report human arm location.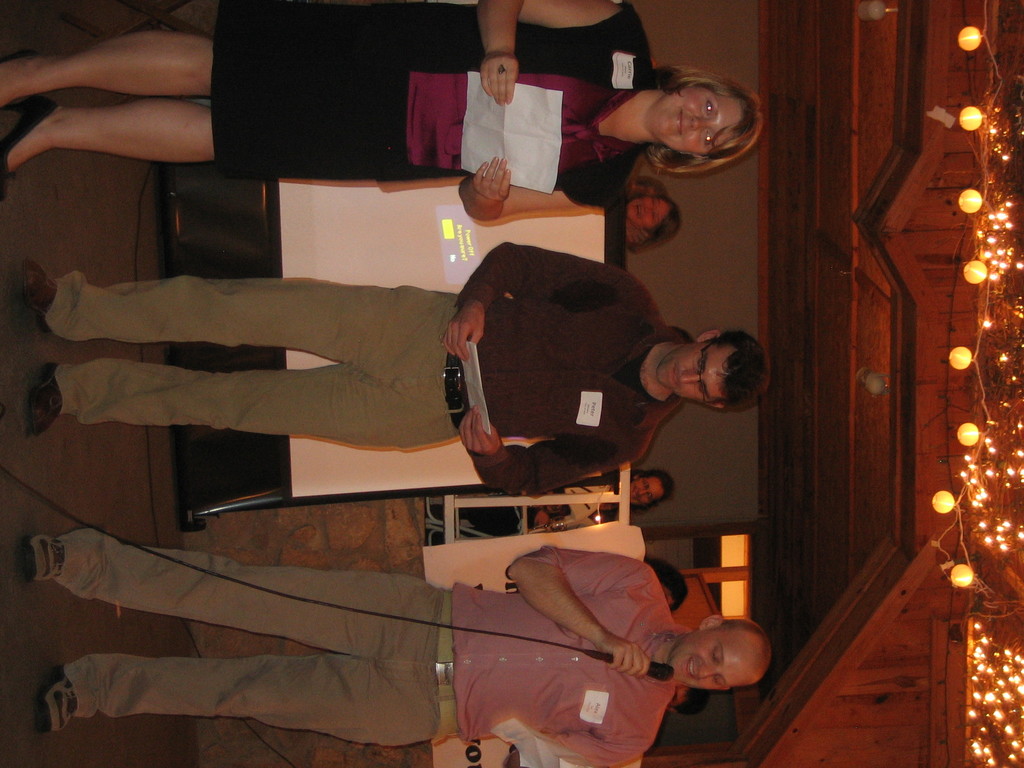
Report: [left=542, top=733, right=650, bottom=767].
